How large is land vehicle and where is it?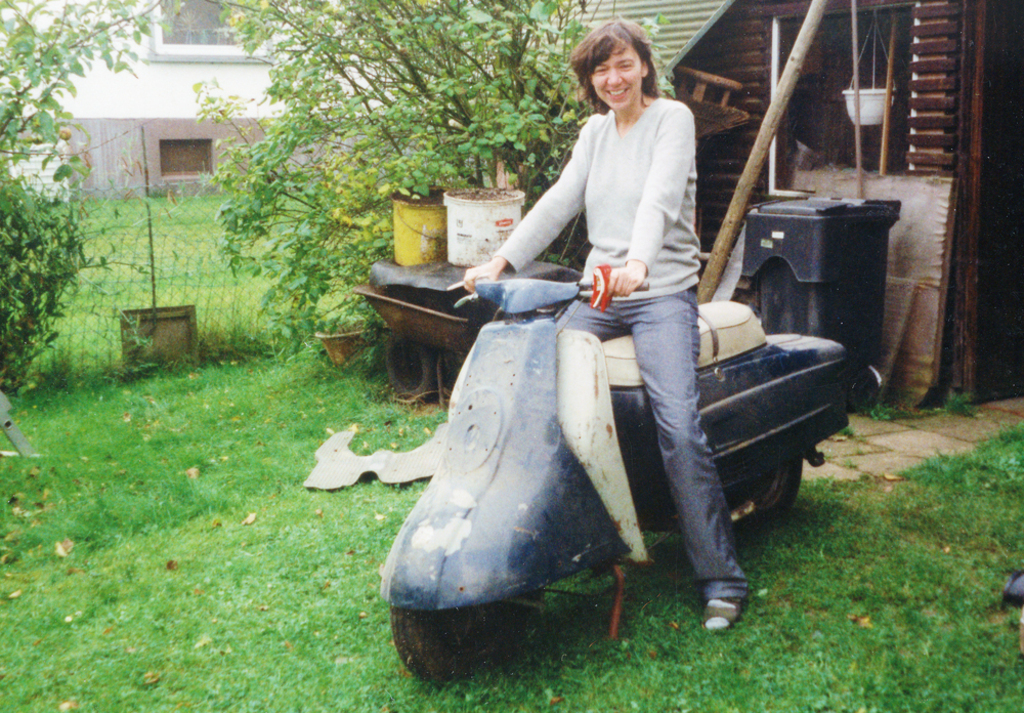
Bounding box: box=[324, 204, 865, 675].
